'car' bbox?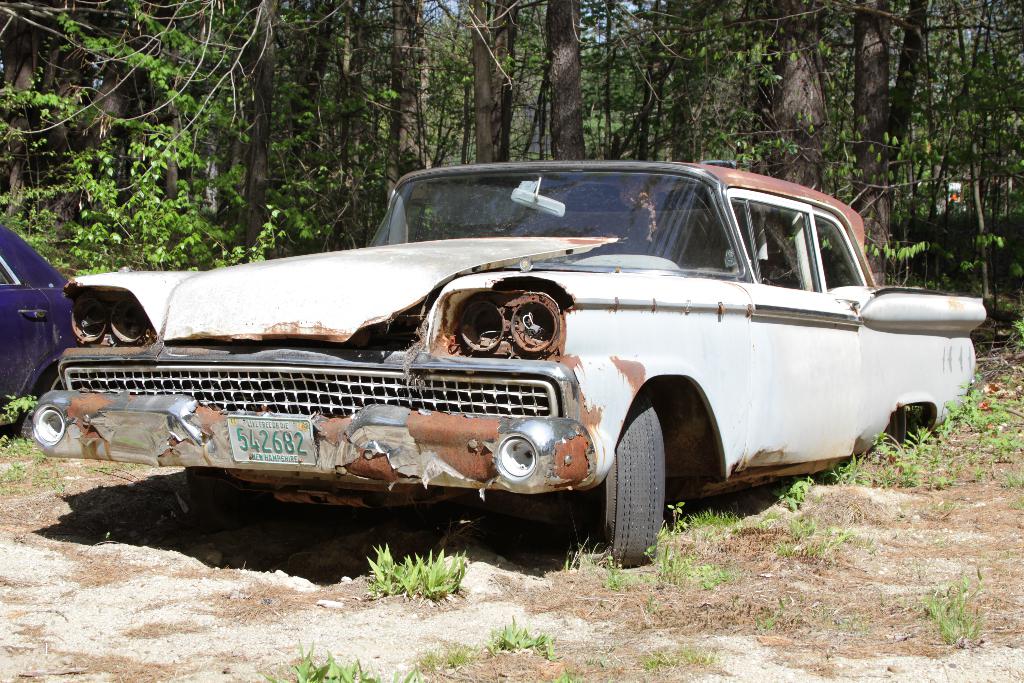
{"x1": 20, "y1": 172, "x2": 972, "y2": 566}
